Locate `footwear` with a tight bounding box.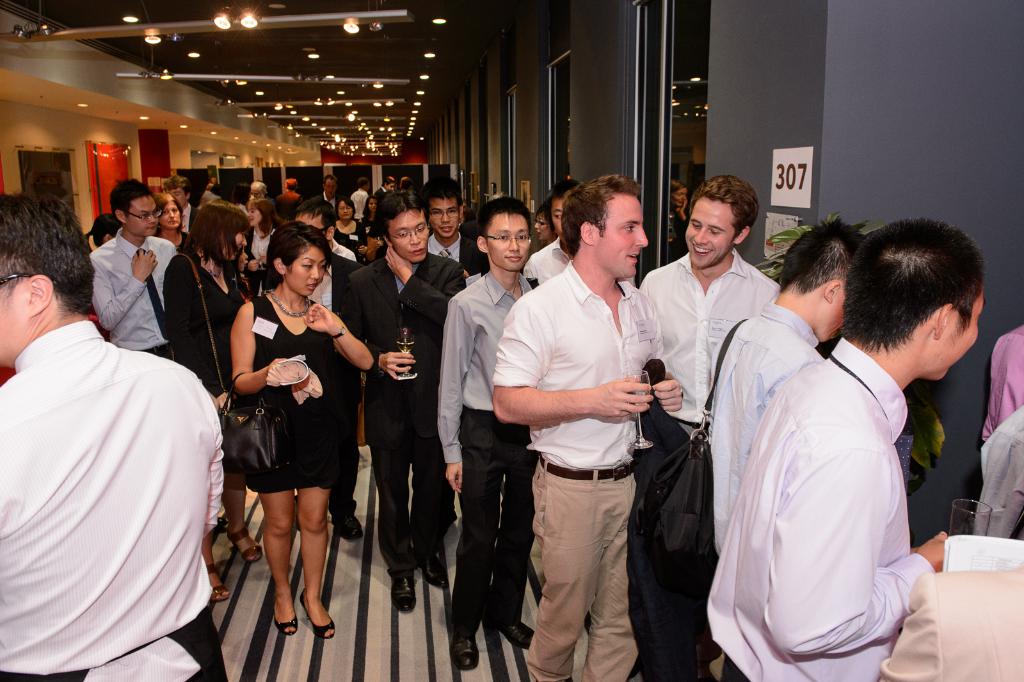
x1=392, y1=567, x2=418, y2=615.
